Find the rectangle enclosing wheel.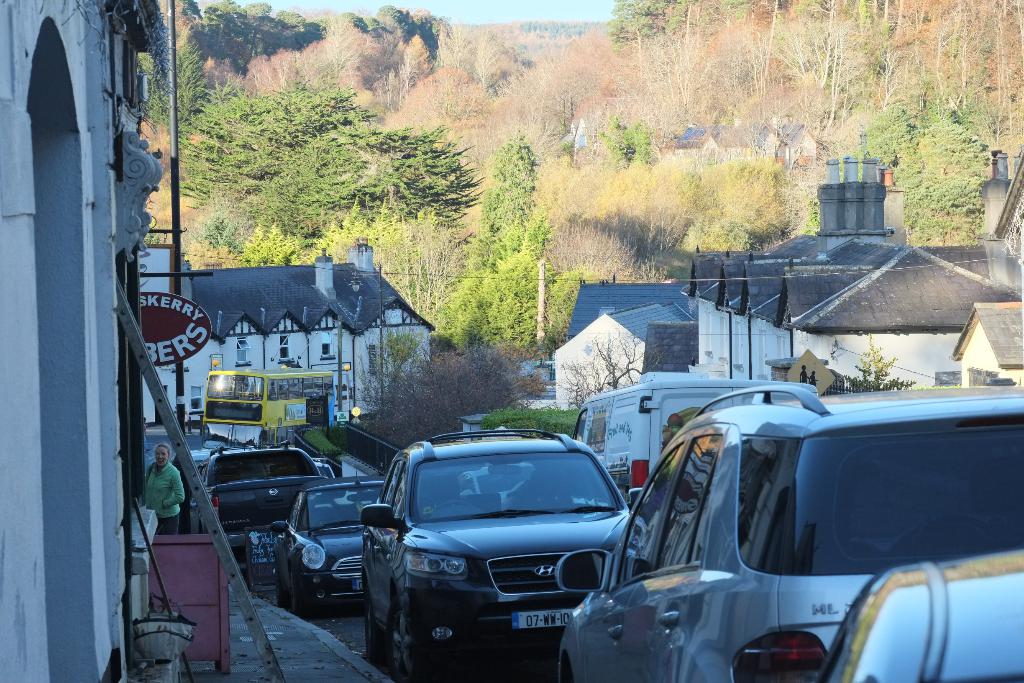
289/573/309/620.
